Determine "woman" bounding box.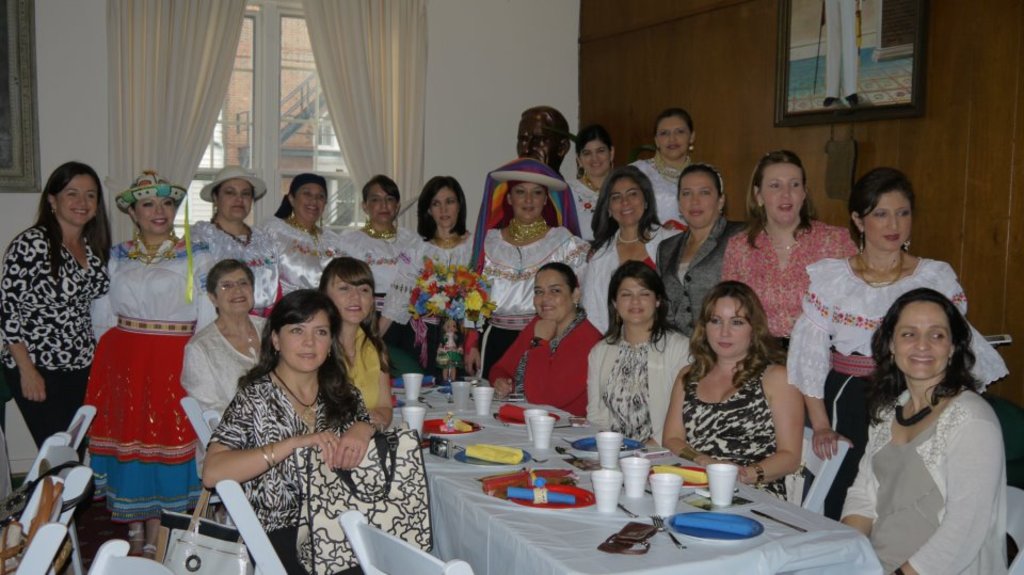
Determined: 0,160,115,457.
